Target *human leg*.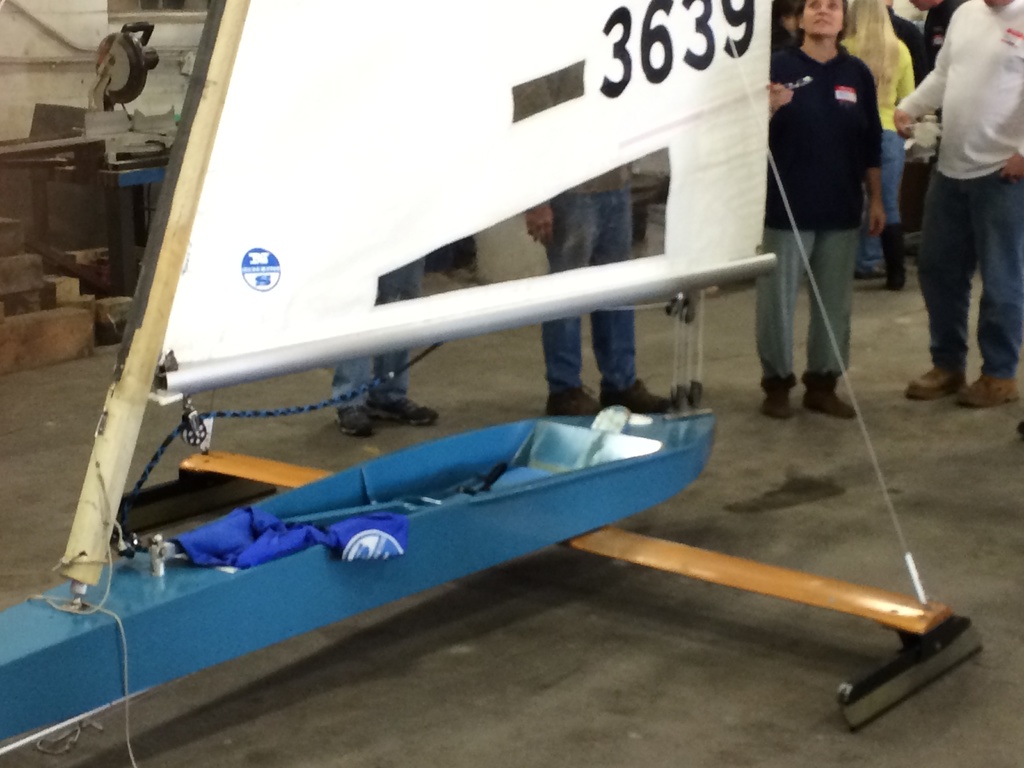
Target region: [left=592, top=183, right=671, bottom=410].
